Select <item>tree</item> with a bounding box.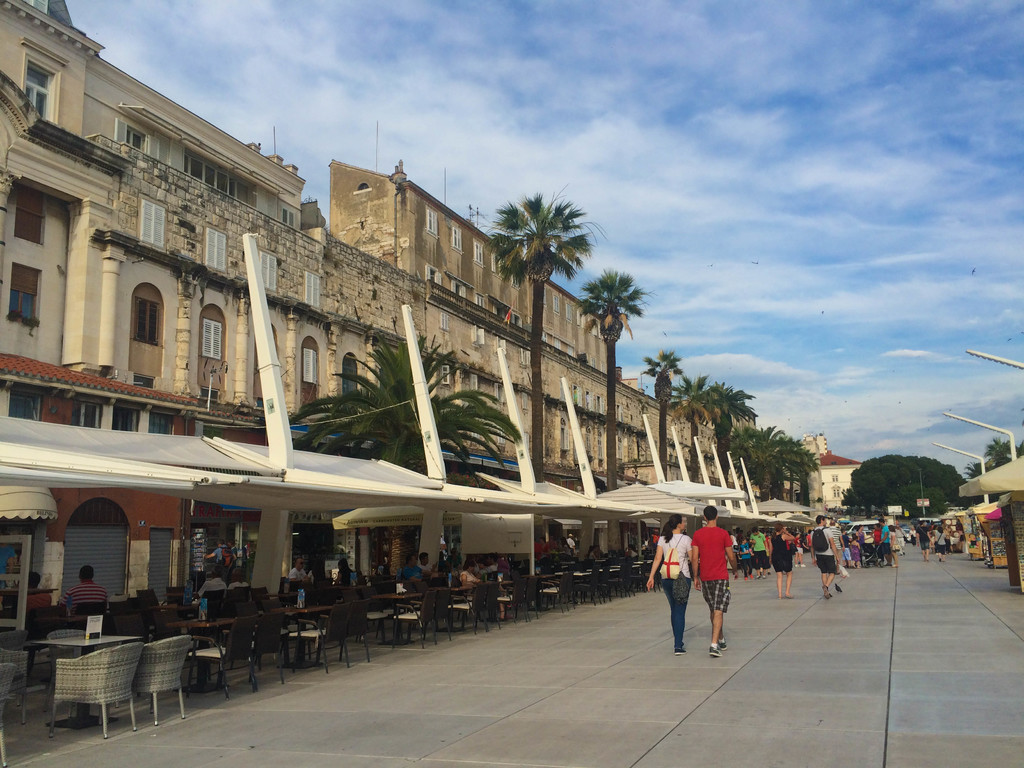
[289,327,531,593].
